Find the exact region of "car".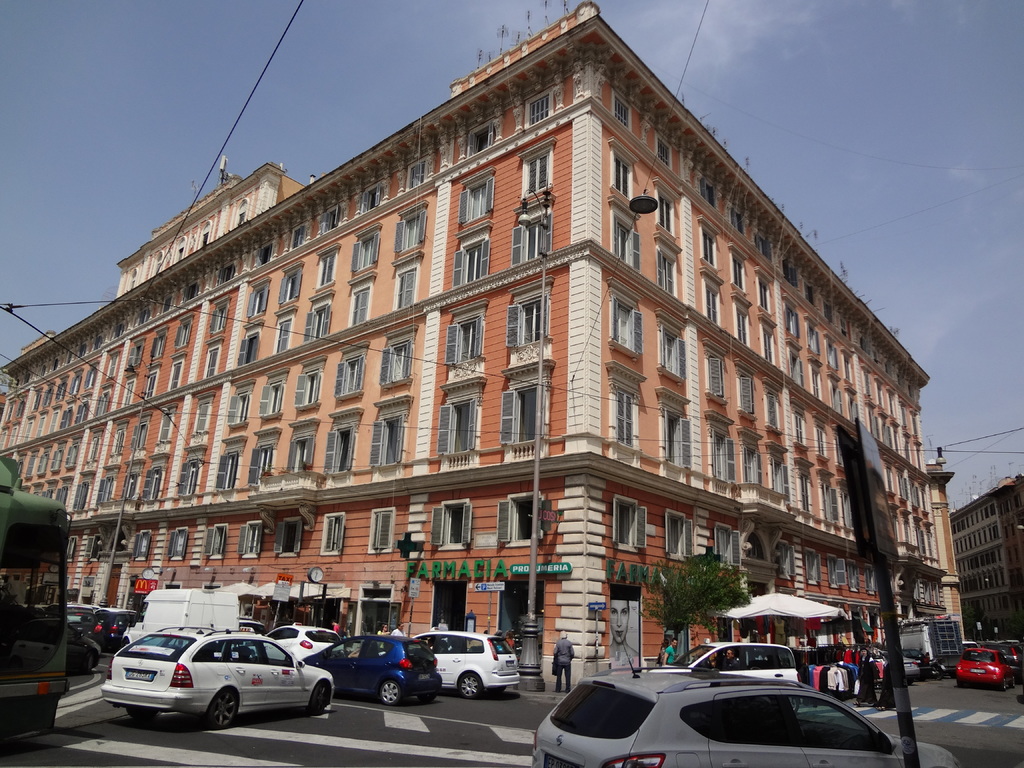
Exact region: [97,613,136,646].
